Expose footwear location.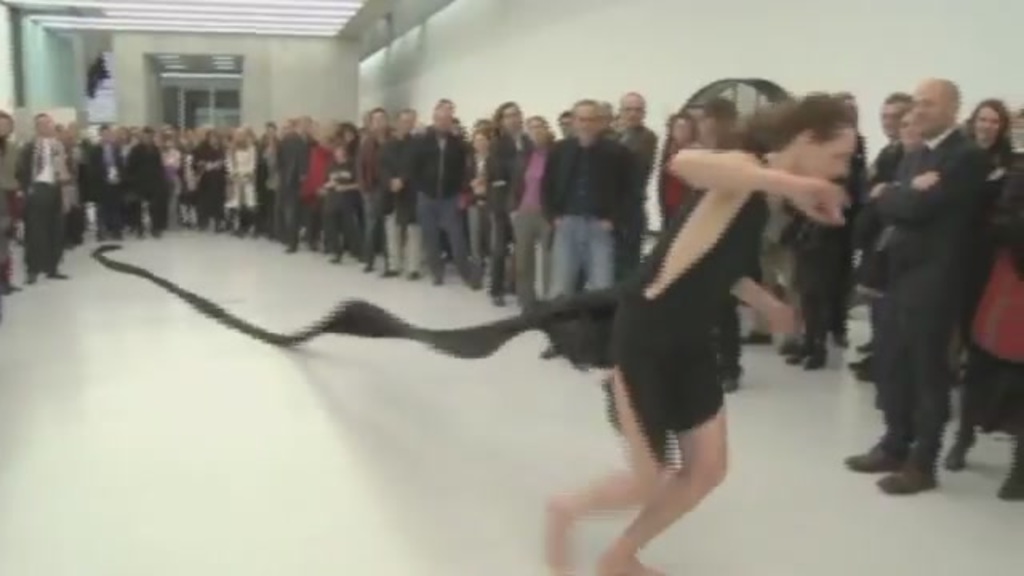
Exposed at (547,344,555,355).
